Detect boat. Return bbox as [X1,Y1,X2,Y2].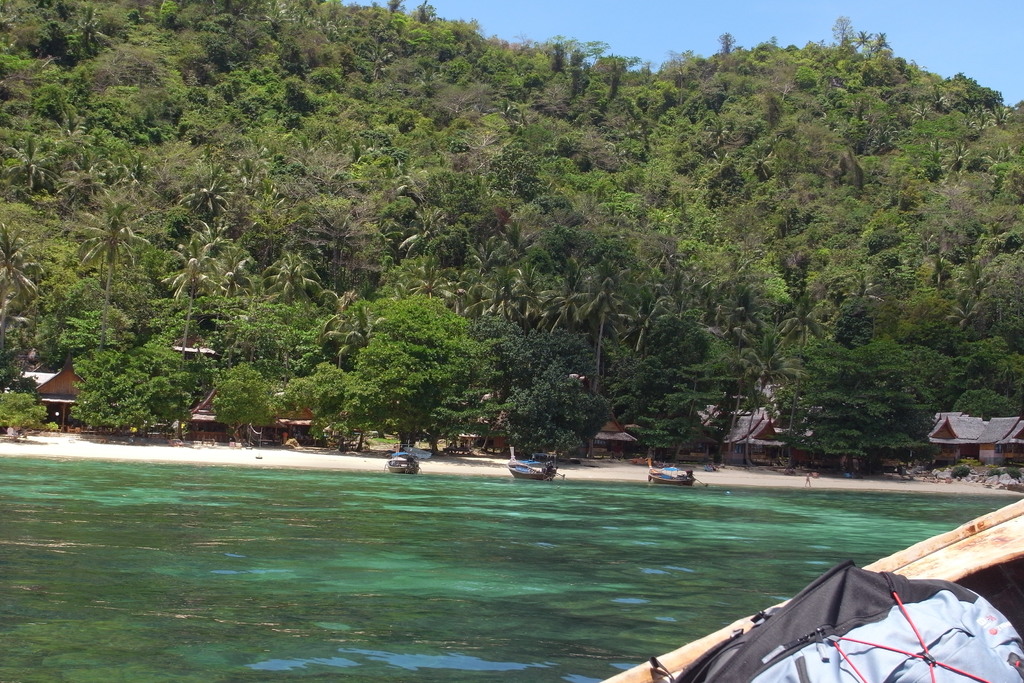
[383,434,417,472].
